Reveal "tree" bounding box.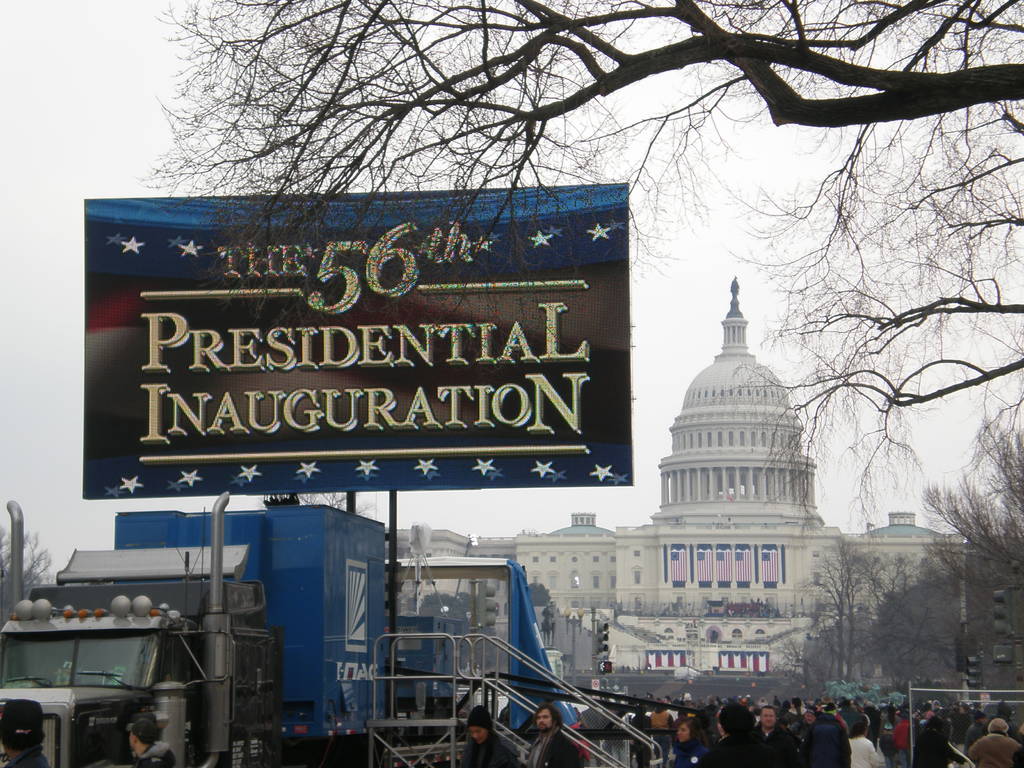
Revealed: bbox(0, 534, 60, 625).
